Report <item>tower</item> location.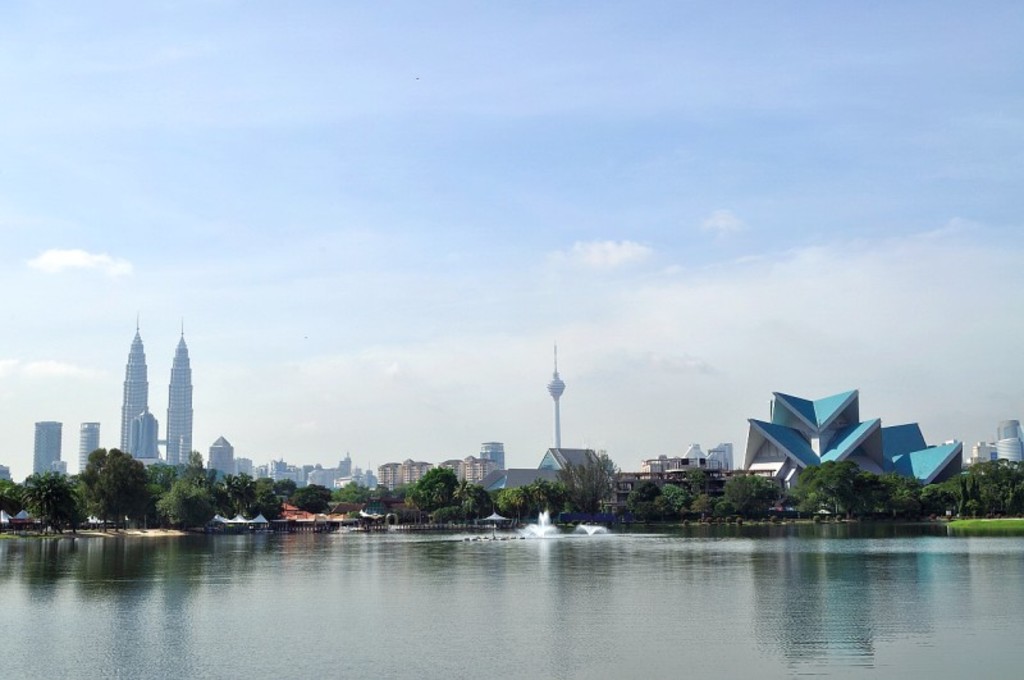
Report: {"left": 164, "top": 318, "right": 193, "bottom": 469}.
